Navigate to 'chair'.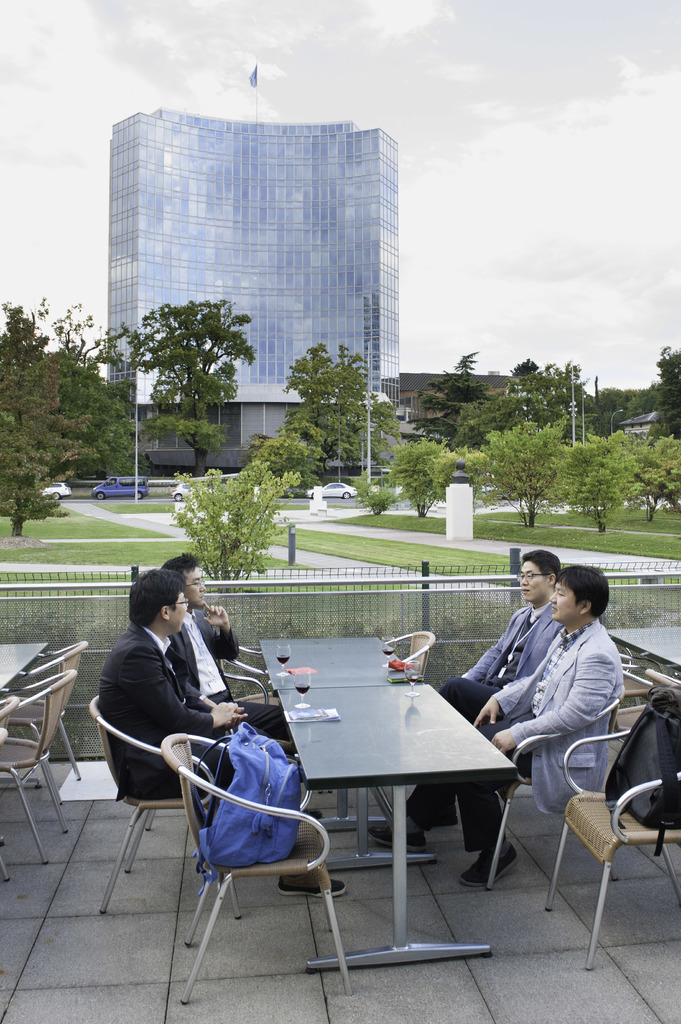
Navigation target: bbox=[209, 641, 281, 706].
